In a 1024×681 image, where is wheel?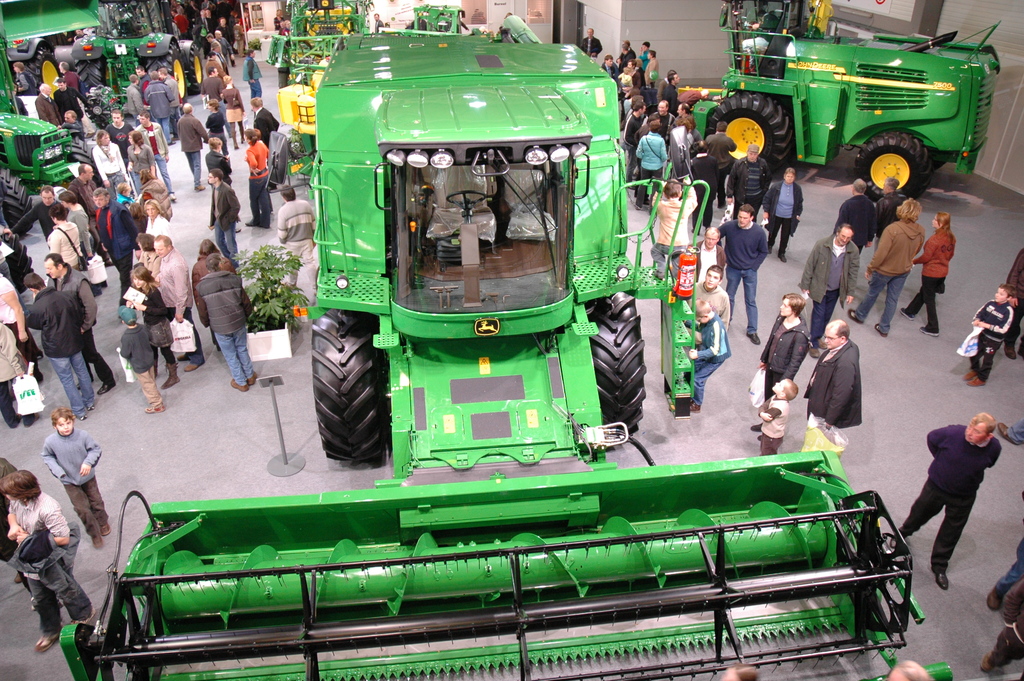
left=302, top=307, right=379, bottom=466.
